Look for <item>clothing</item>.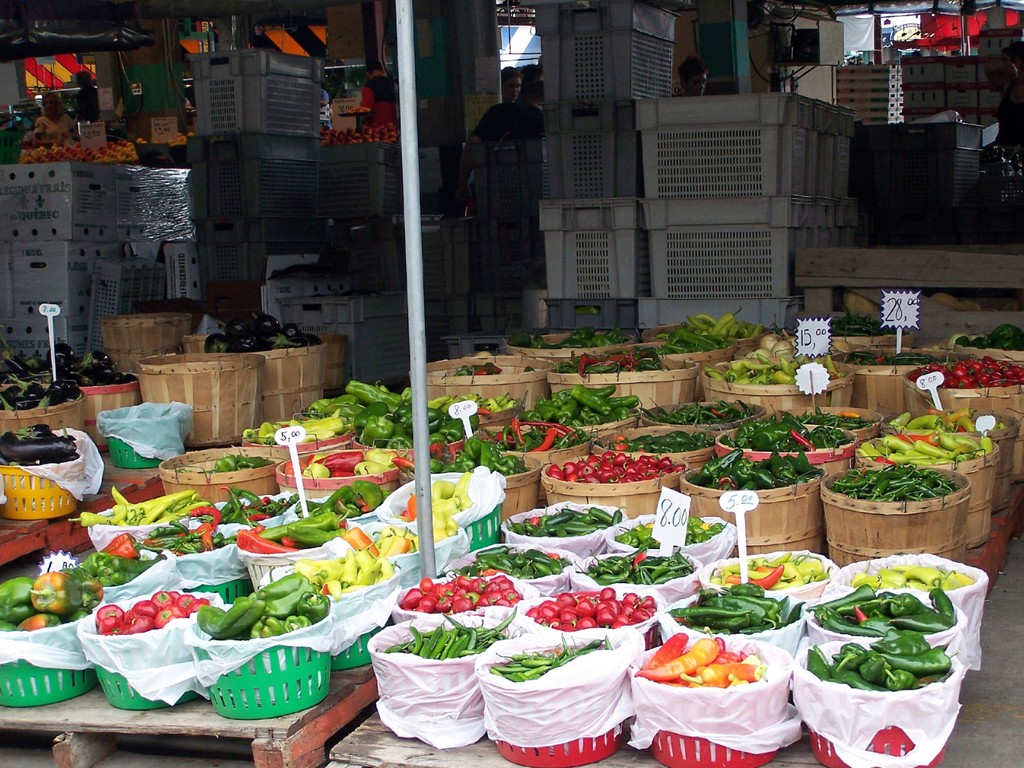
Found: [left=471, top=102, right=544, bottom=141].
